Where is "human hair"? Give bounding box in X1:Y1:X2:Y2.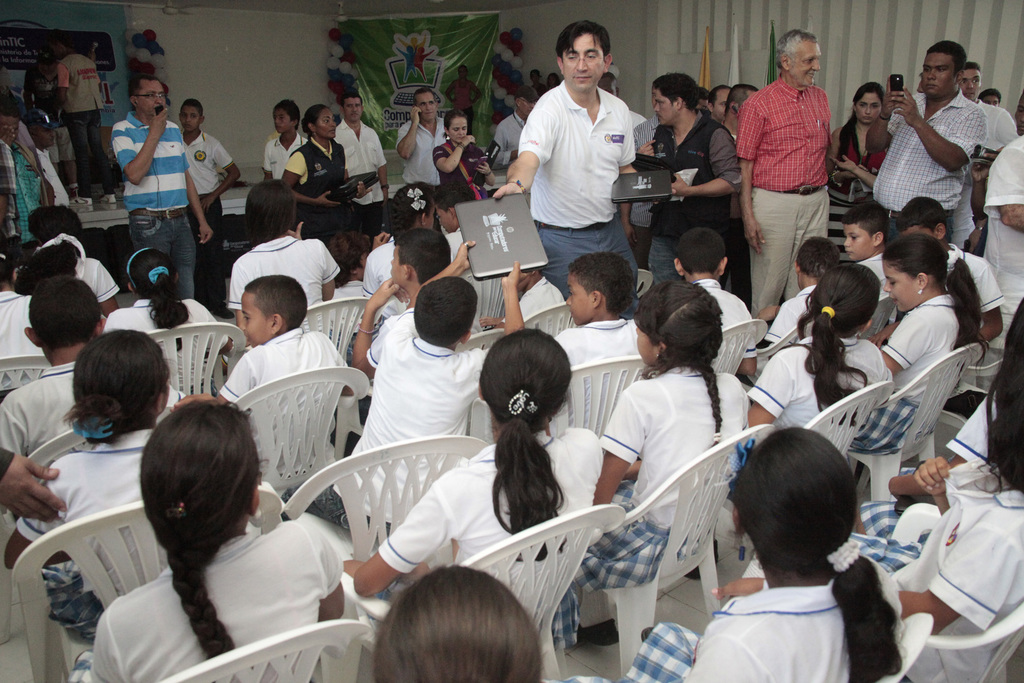
771:28:819:70.
